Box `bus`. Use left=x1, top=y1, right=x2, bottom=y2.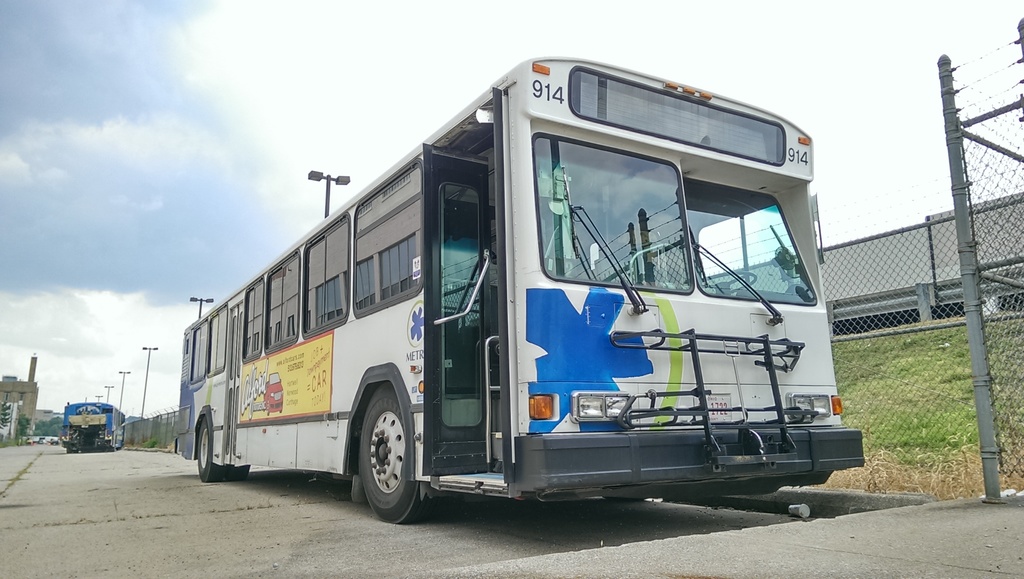
left=175, top=51, right=863, bottom=525.
